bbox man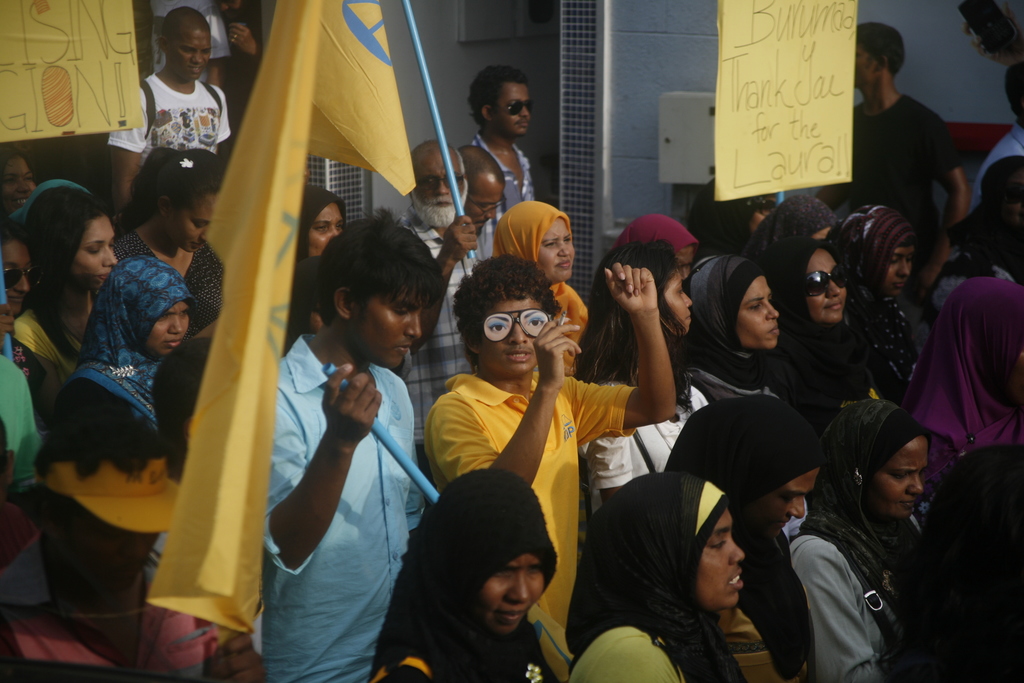
399, 138, 479, 457
